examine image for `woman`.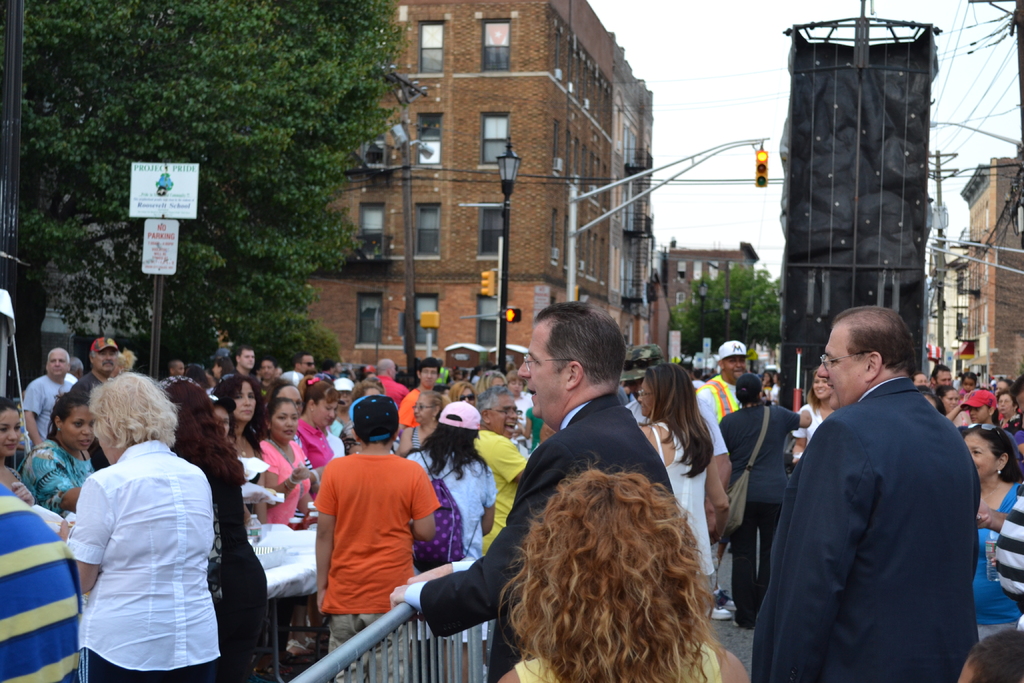
Examination result: bbox(932, 383, 970, 435).
